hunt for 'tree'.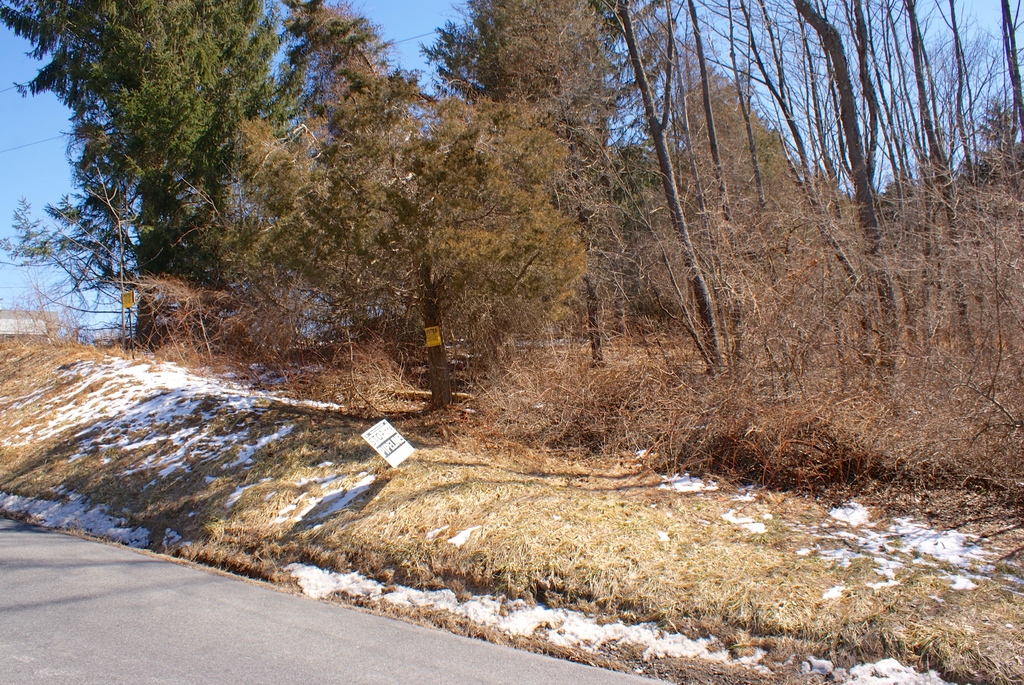
Hunted down at region(2, 0, 321, 347).
